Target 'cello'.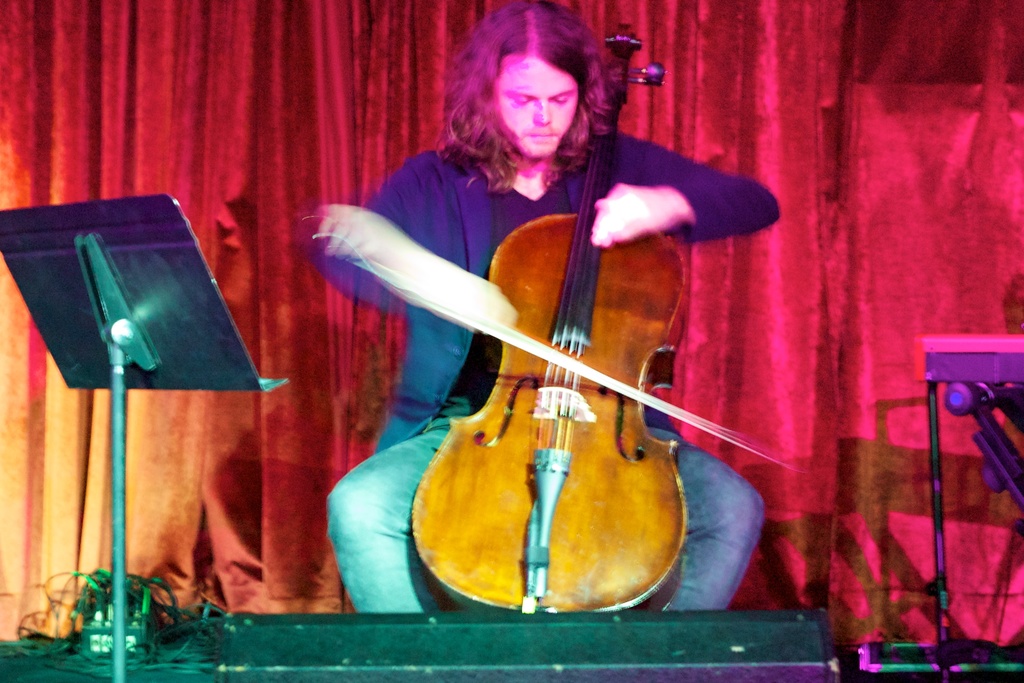
Target region: 314:20:784:617.
